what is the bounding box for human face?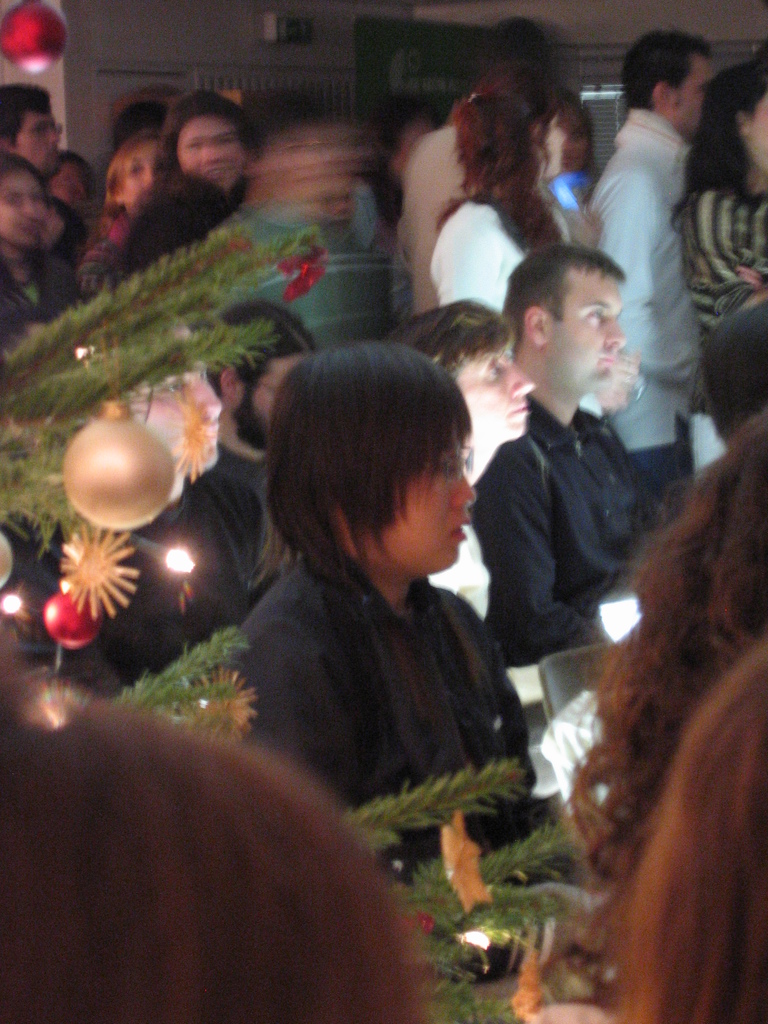
locate(543, 113, 567, 186).
